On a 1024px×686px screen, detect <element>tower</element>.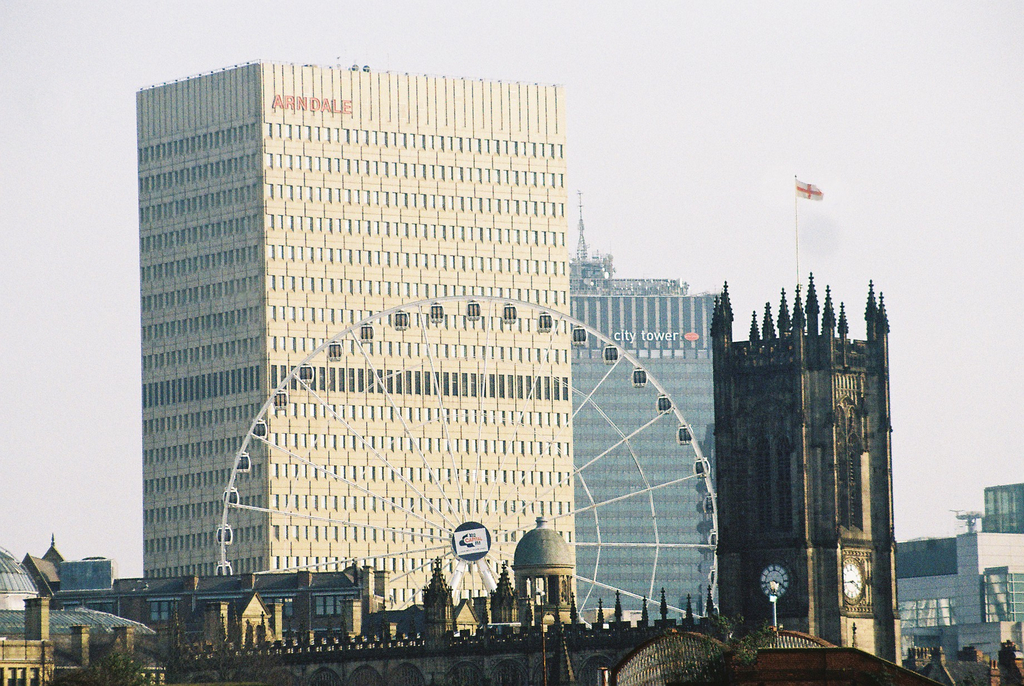
(716, 267, 907, 669).
